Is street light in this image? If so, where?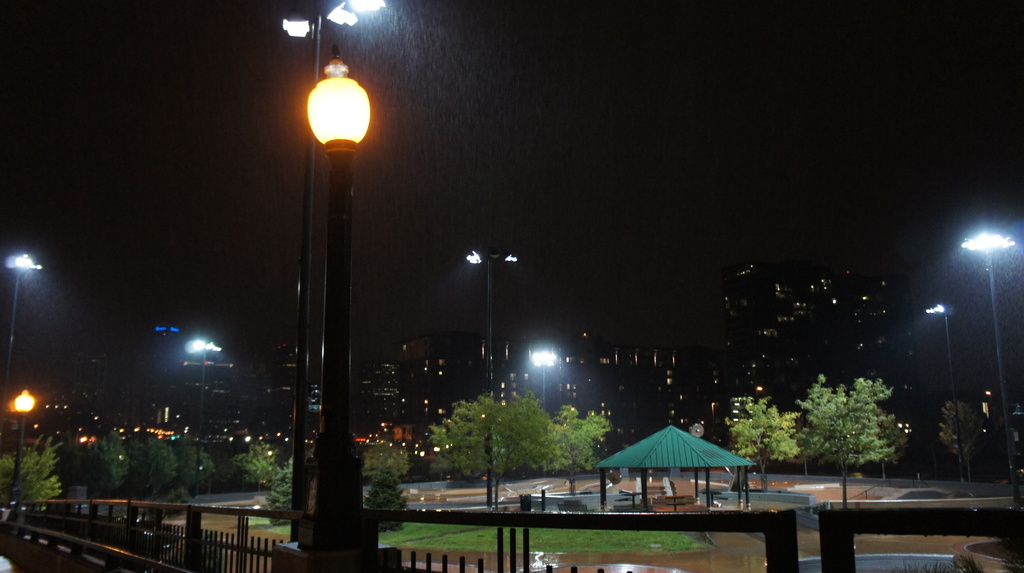
Yes, at 919 298 972 482.
